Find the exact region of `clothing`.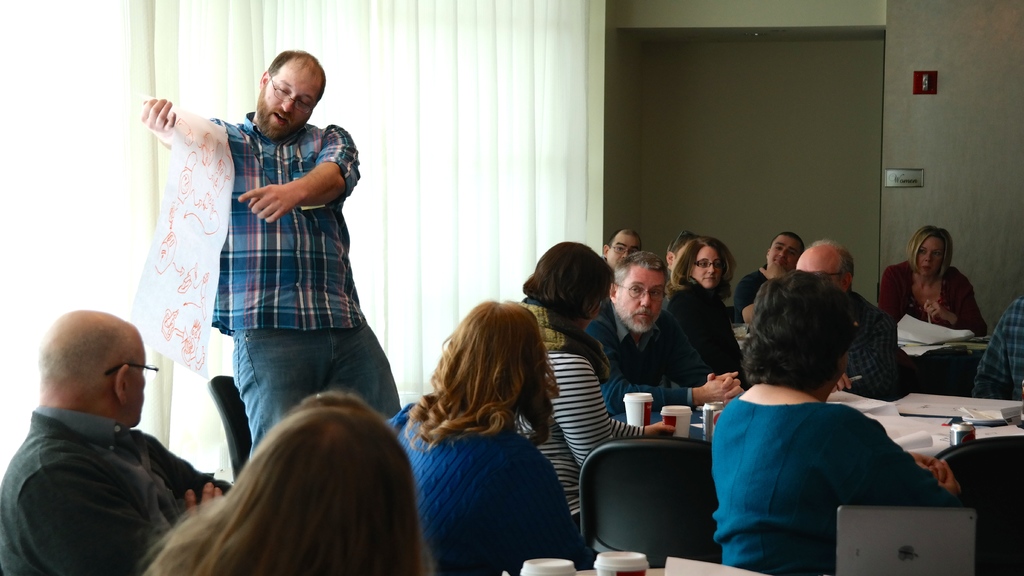
Exact region: (0, 407, 227, 575).
